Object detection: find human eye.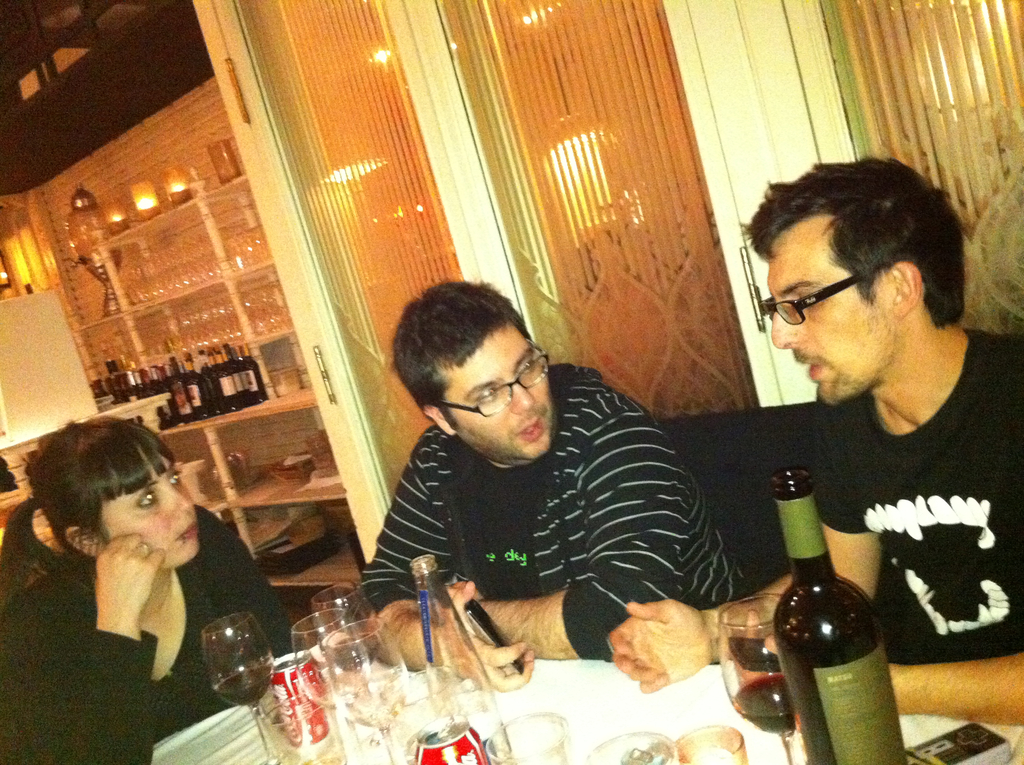
<box>516,354,536,375</box>.
